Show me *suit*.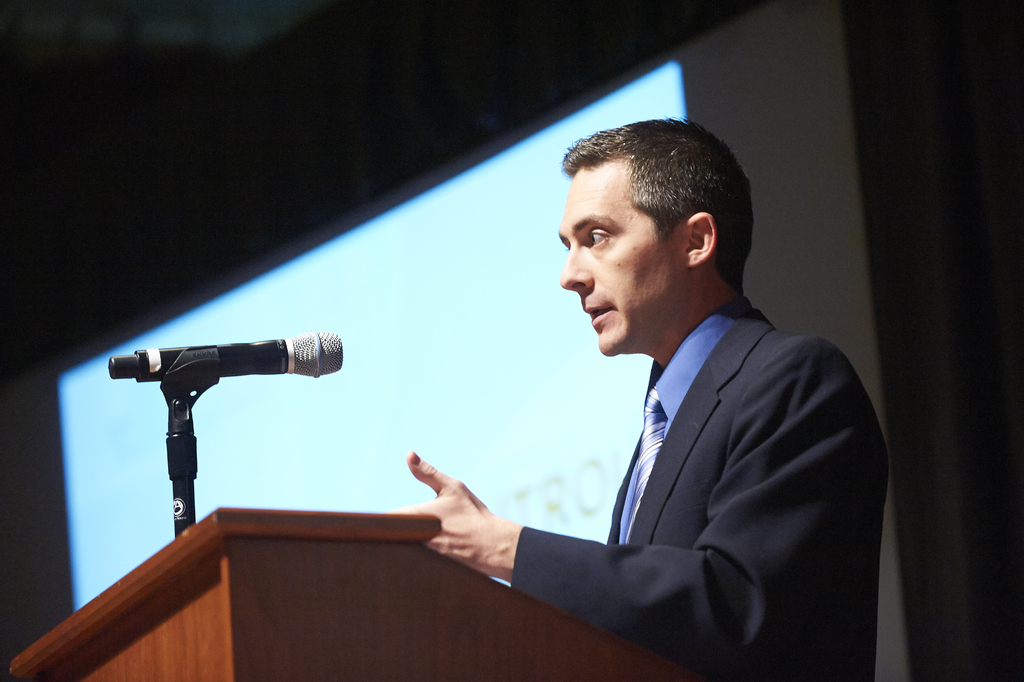
*suit* is here: (left=384, top=312, right=852, bottom=652).
